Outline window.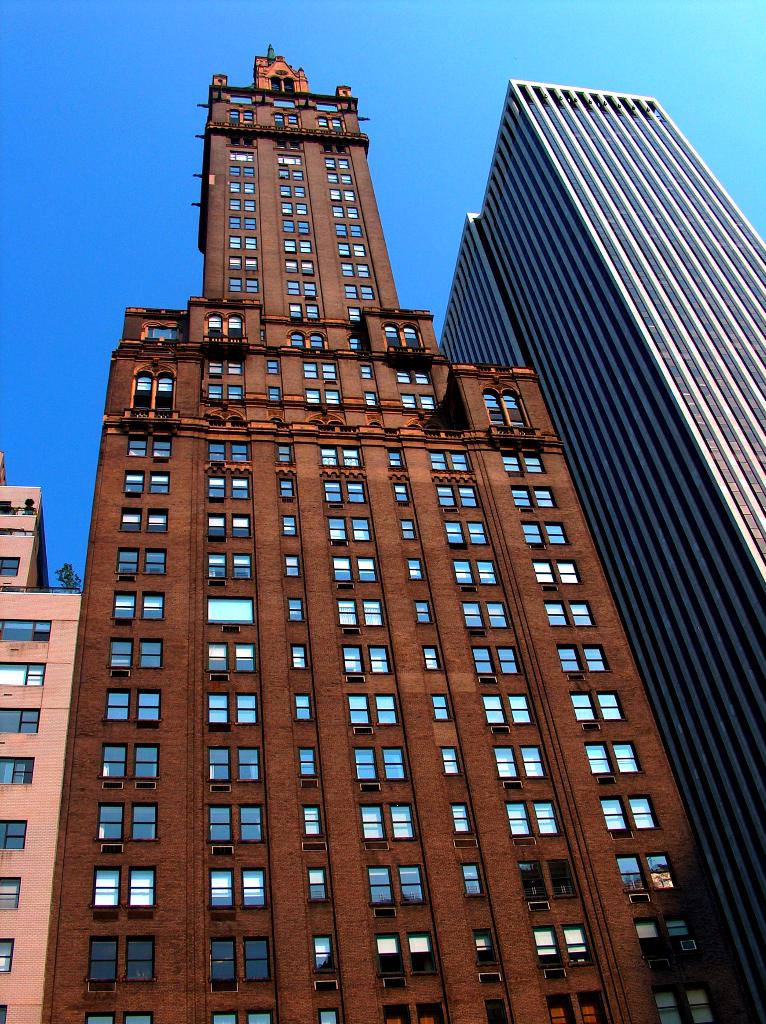
Outline: pyautogui.locateOnScreen(288, 329, 328, 349).
